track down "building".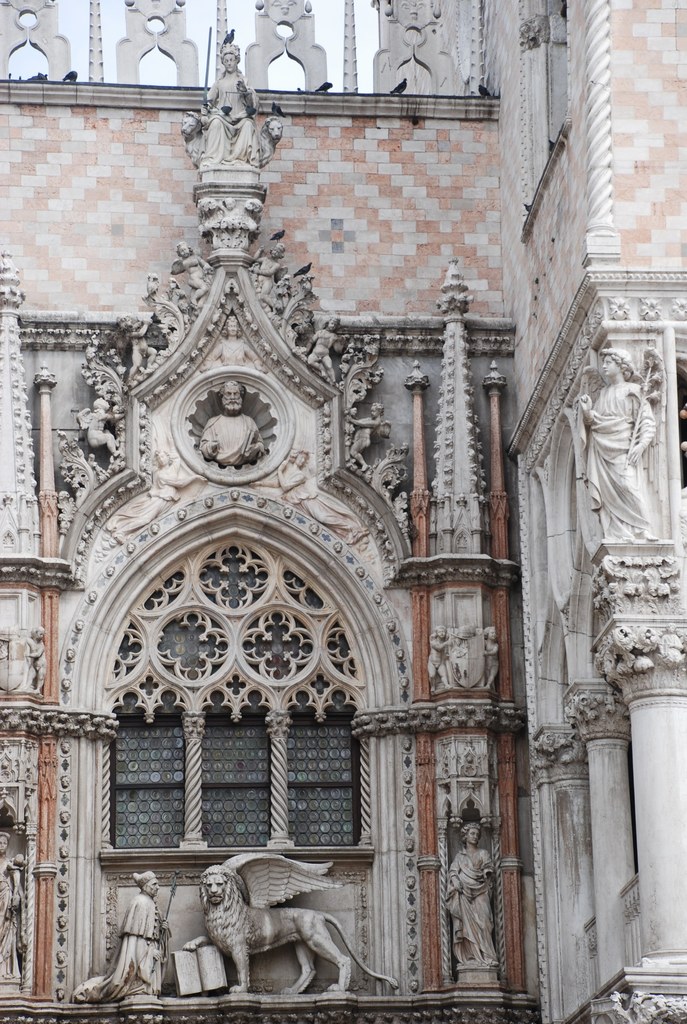
Tracked to rect(0, 0, 686, 1018).
